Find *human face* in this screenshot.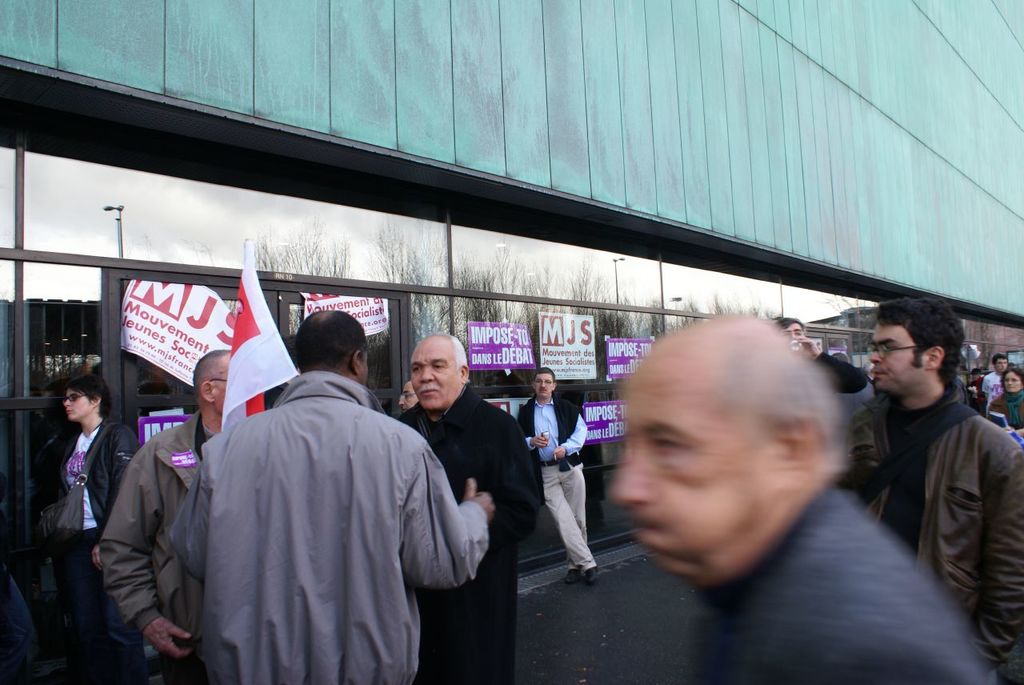
The bounding box for *human face* is 874,322,927,396.
